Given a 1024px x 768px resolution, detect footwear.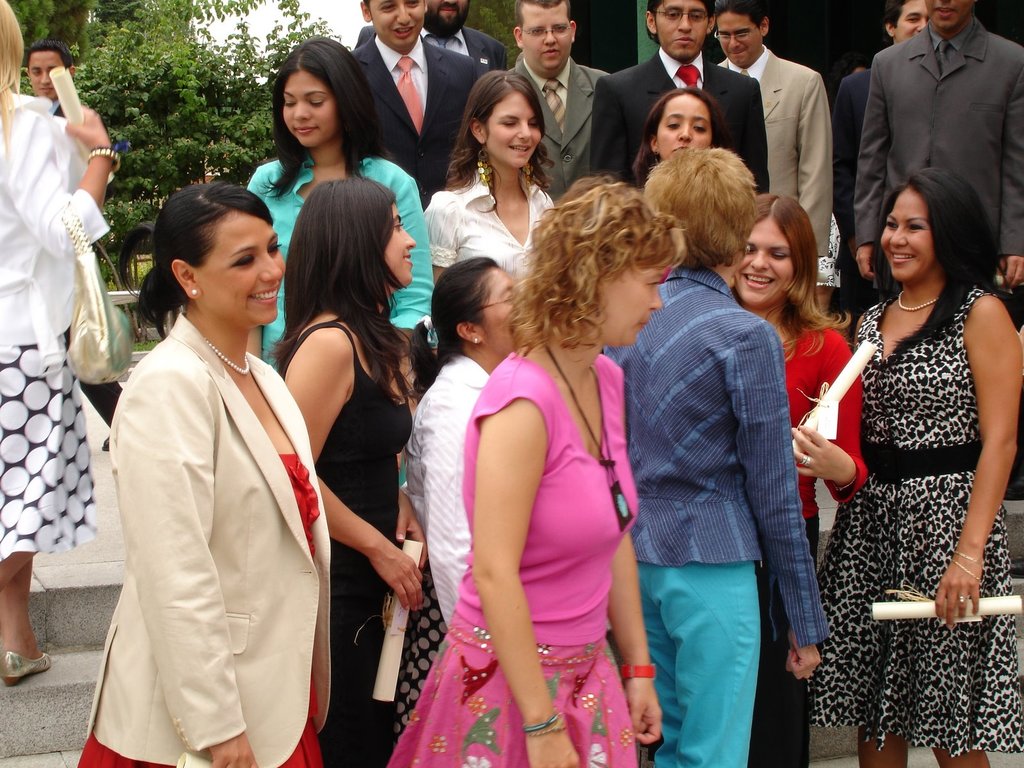
[x1=1, y1=647, x2=58, y2=685].
